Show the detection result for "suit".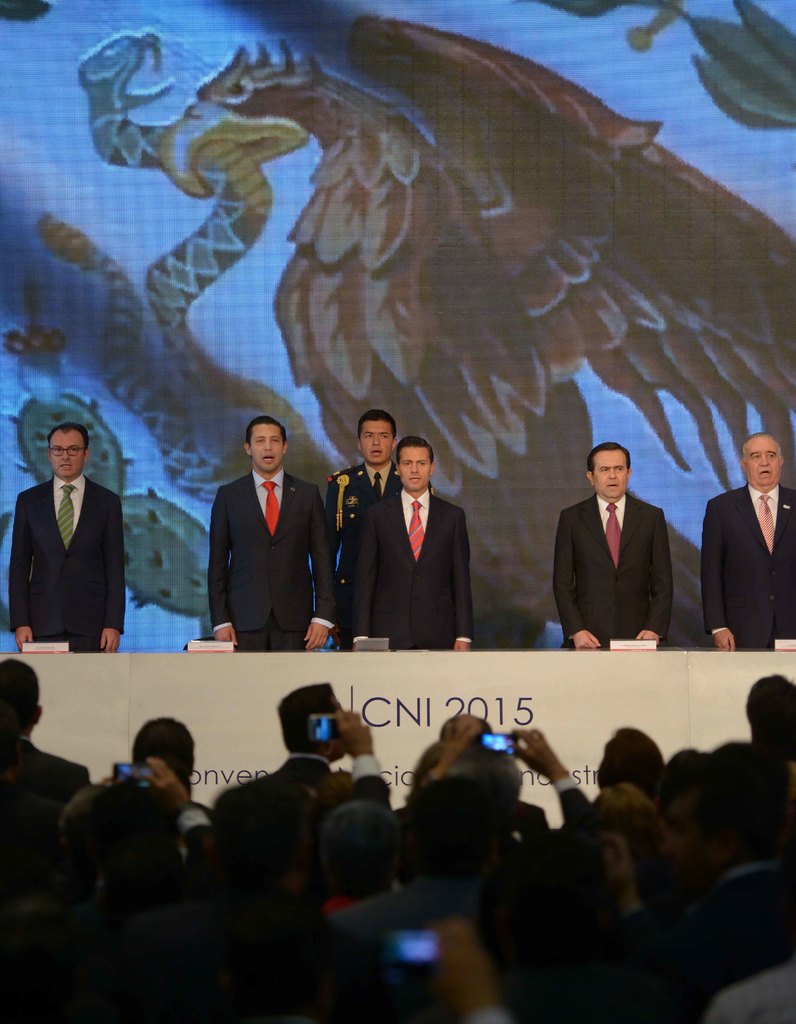
crop(350, 493, 474, 648).
